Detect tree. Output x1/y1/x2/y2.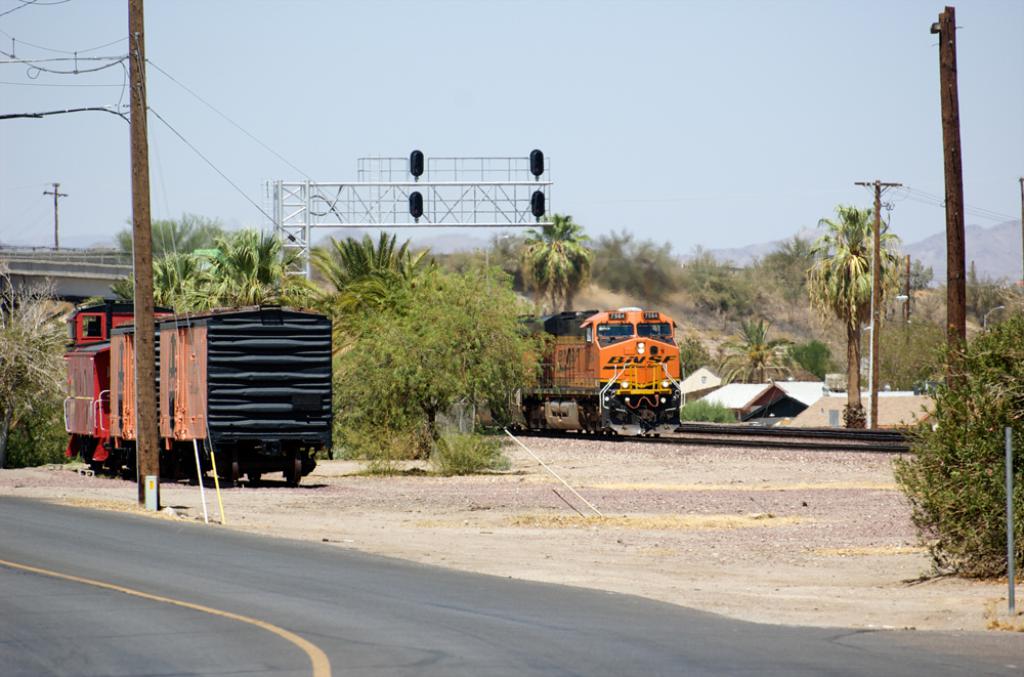
329/270/551/466.
